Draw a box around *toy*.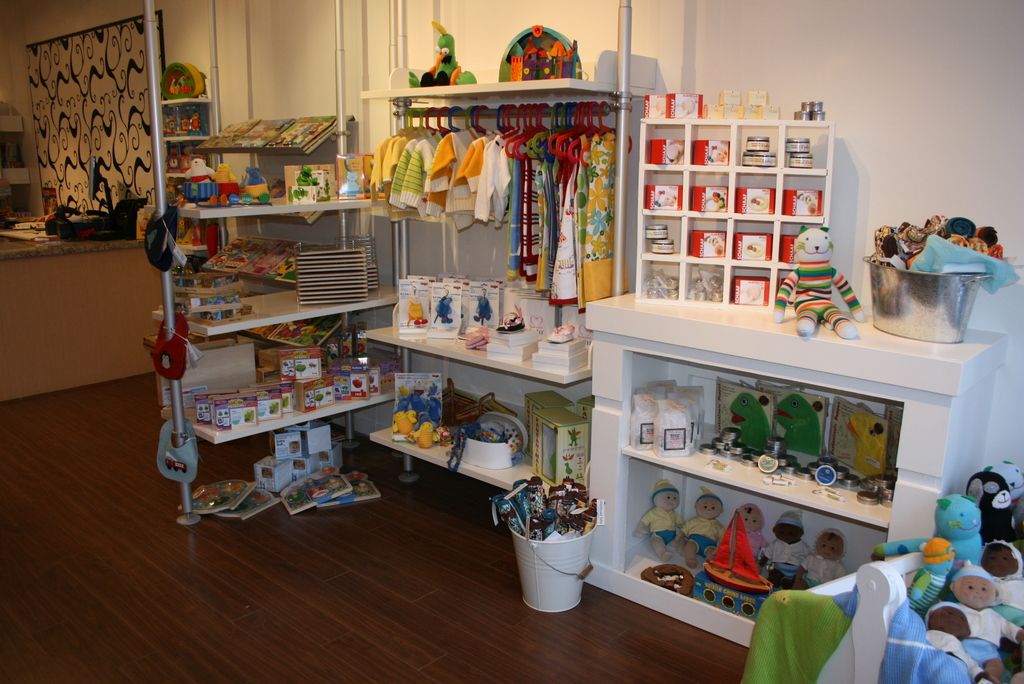
Rect(797, 523, 843, 581).
